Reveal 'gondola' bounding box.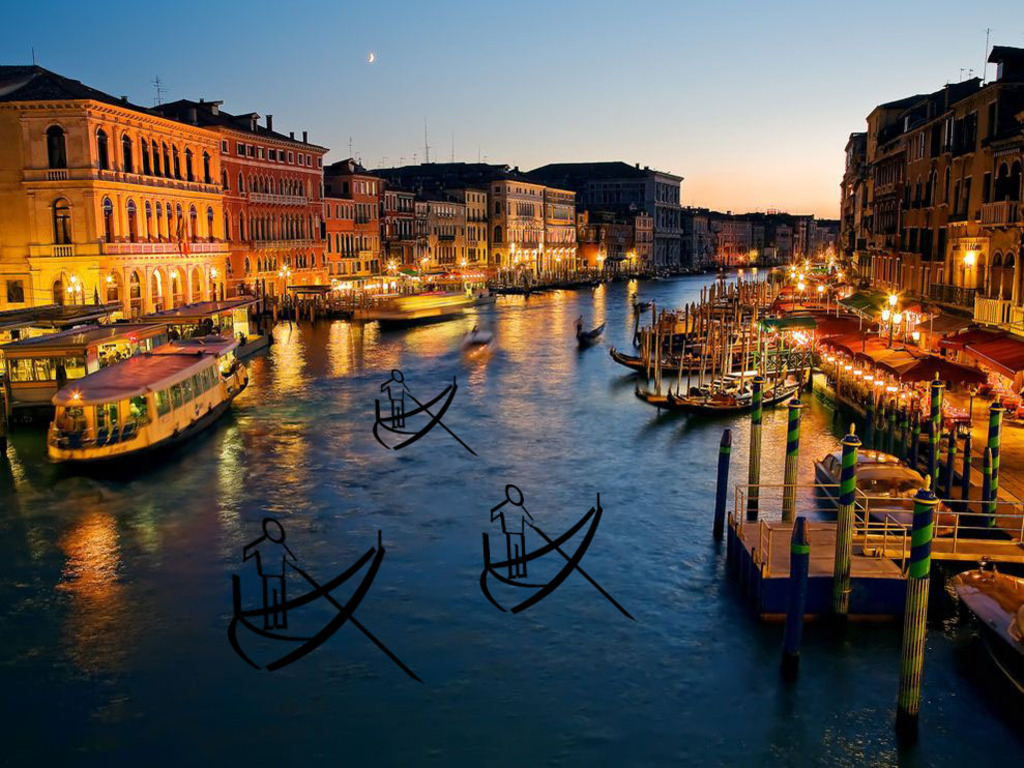
Revealed: 626, 298, 659, 313.
